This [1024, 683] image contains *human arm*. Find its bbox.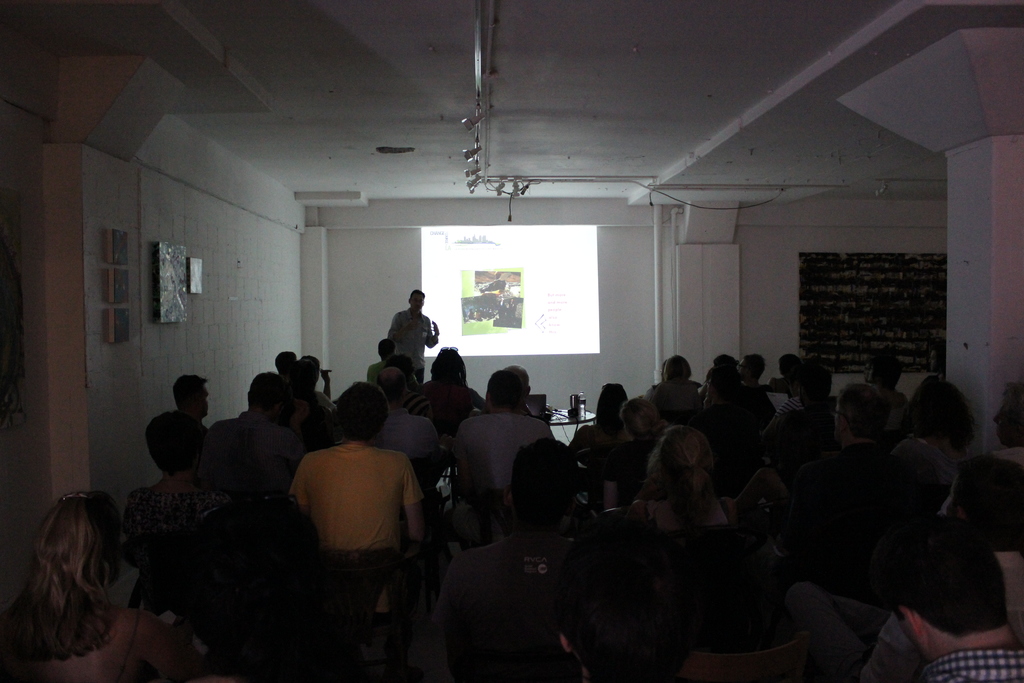
[x1=285, y1=499, x2=323, y2=612].
